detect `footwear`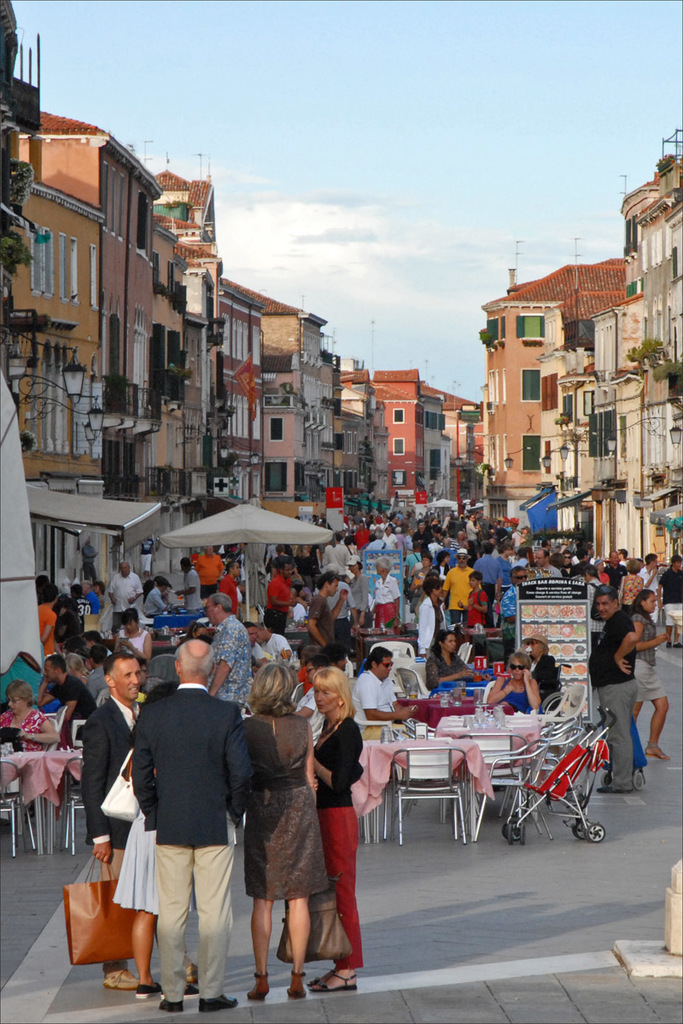
[139,977,159,995]
